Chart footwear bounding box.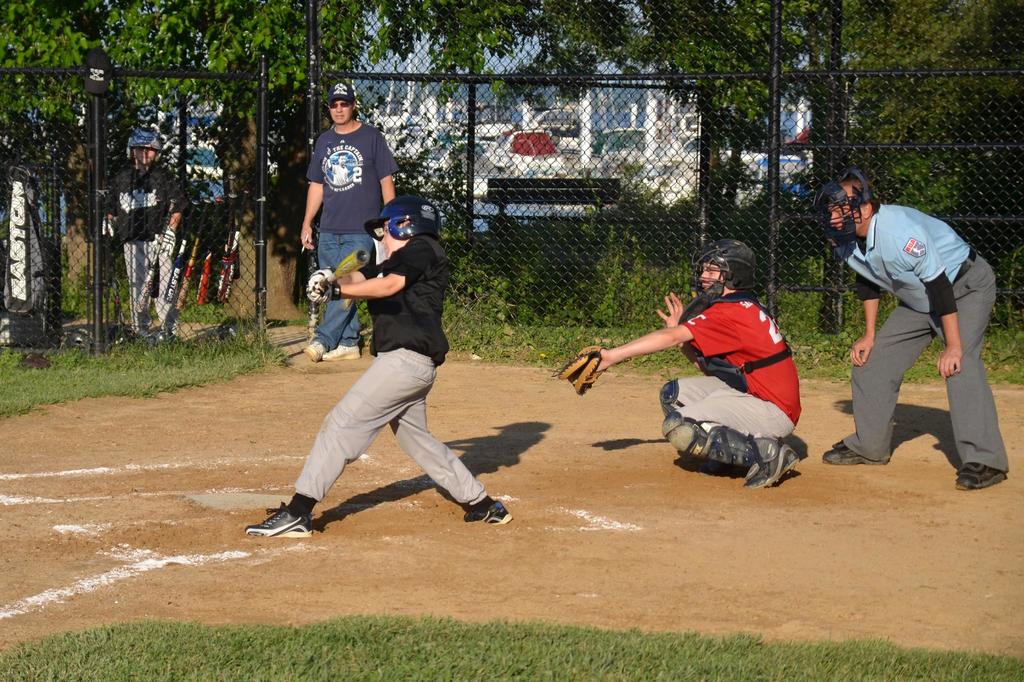
Charted: pyautogui.locateOnScreen(745, 440, 816, 493).
